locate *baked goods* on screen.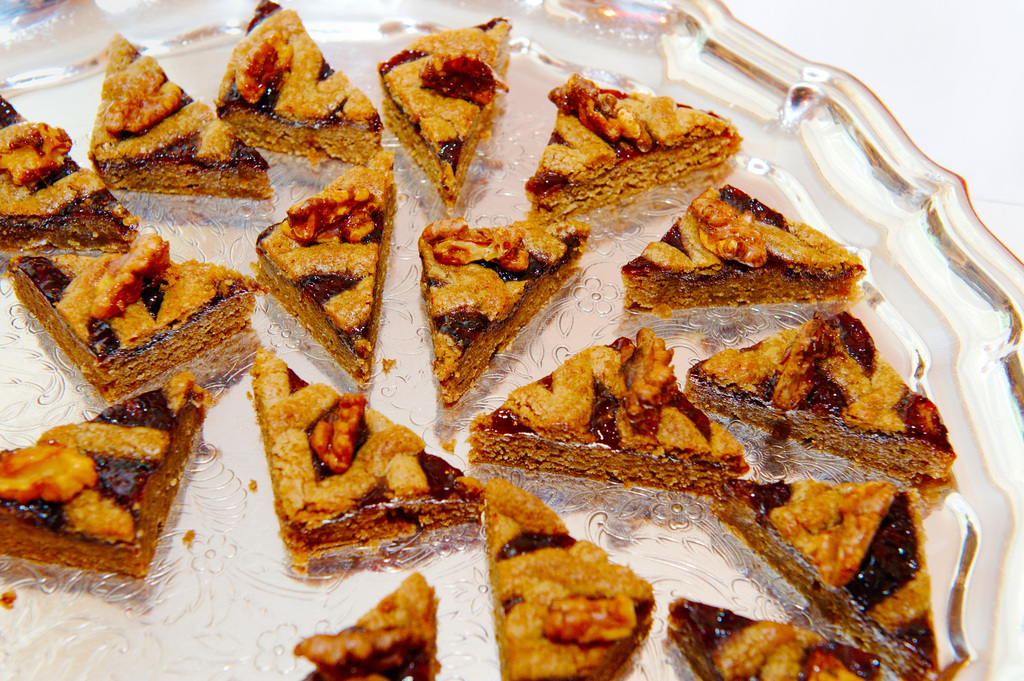
On screen at box(703, 479, 946, 680).
